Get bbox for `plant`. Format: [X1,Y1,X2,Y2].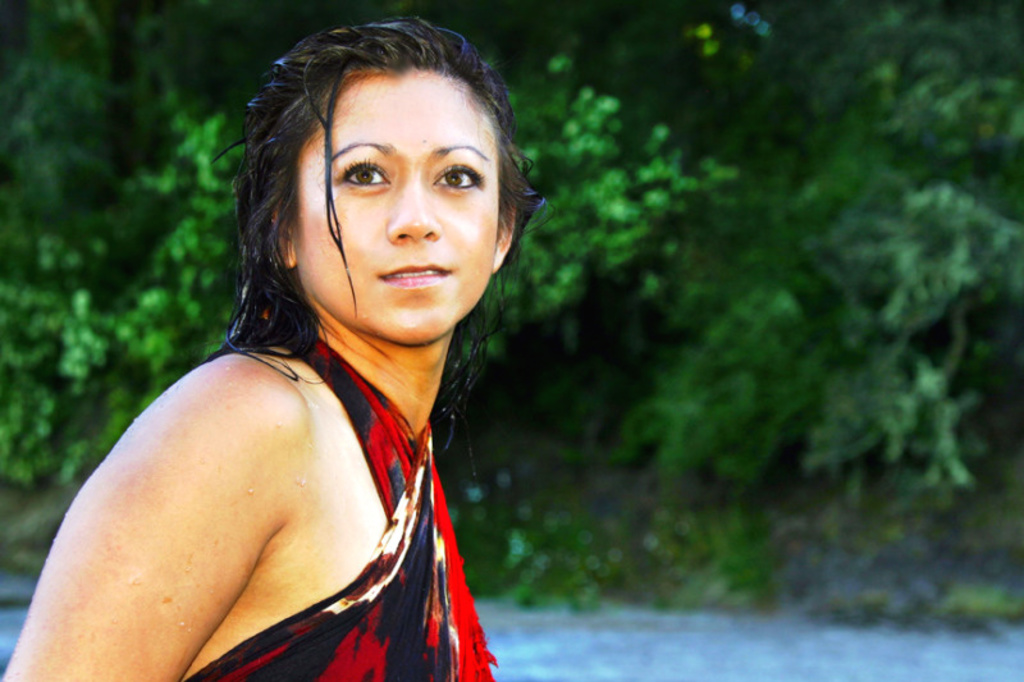
[465,429,520,604].
